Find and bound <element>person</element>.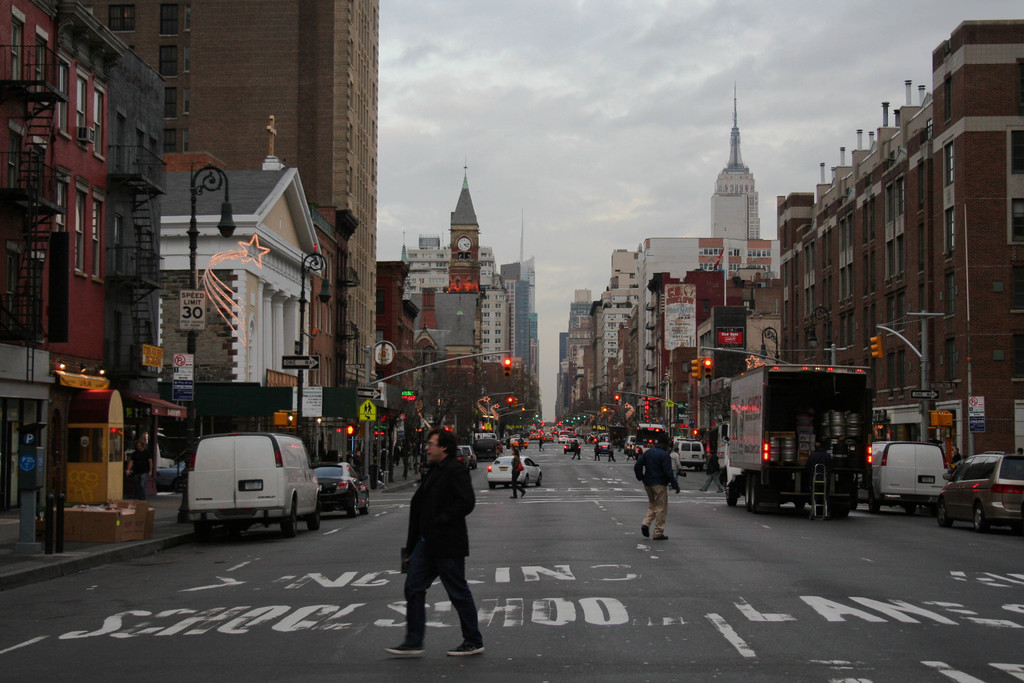
Bound: (381, 422, 487, 651).
